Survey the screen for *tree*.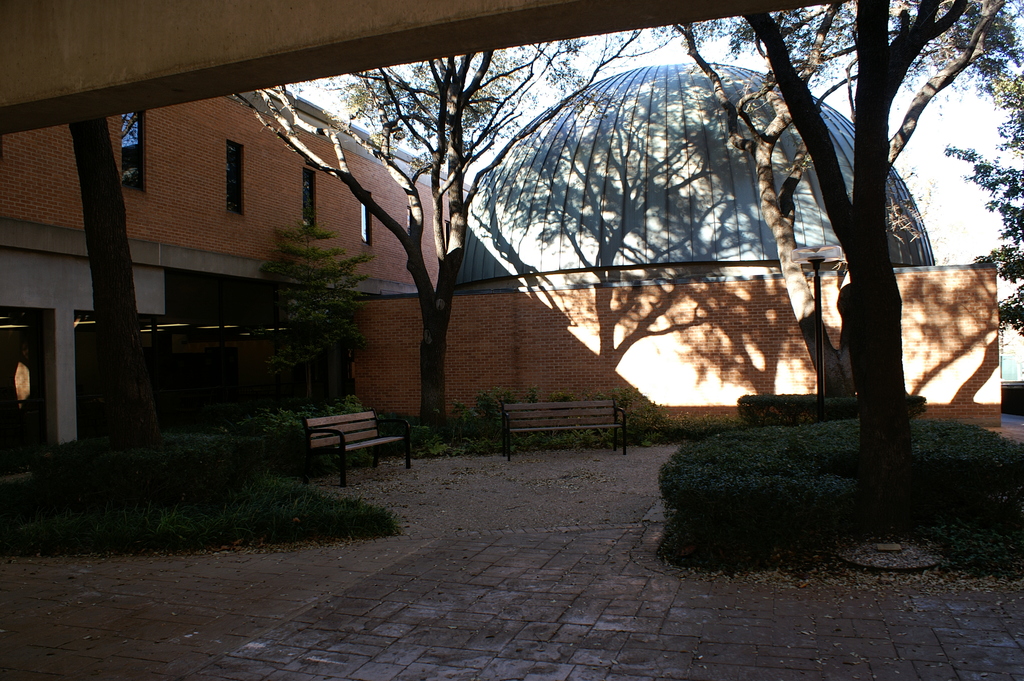
Survey found: box=[209, 21, 669, 454].
